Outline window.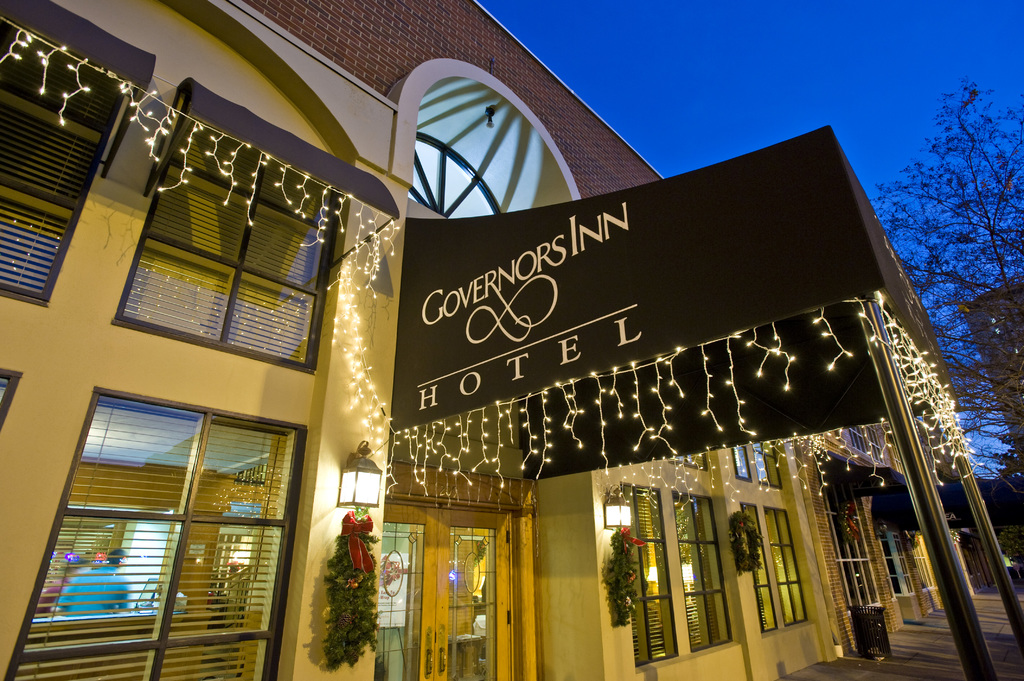
Outline: (735, 446, 745, 477).
